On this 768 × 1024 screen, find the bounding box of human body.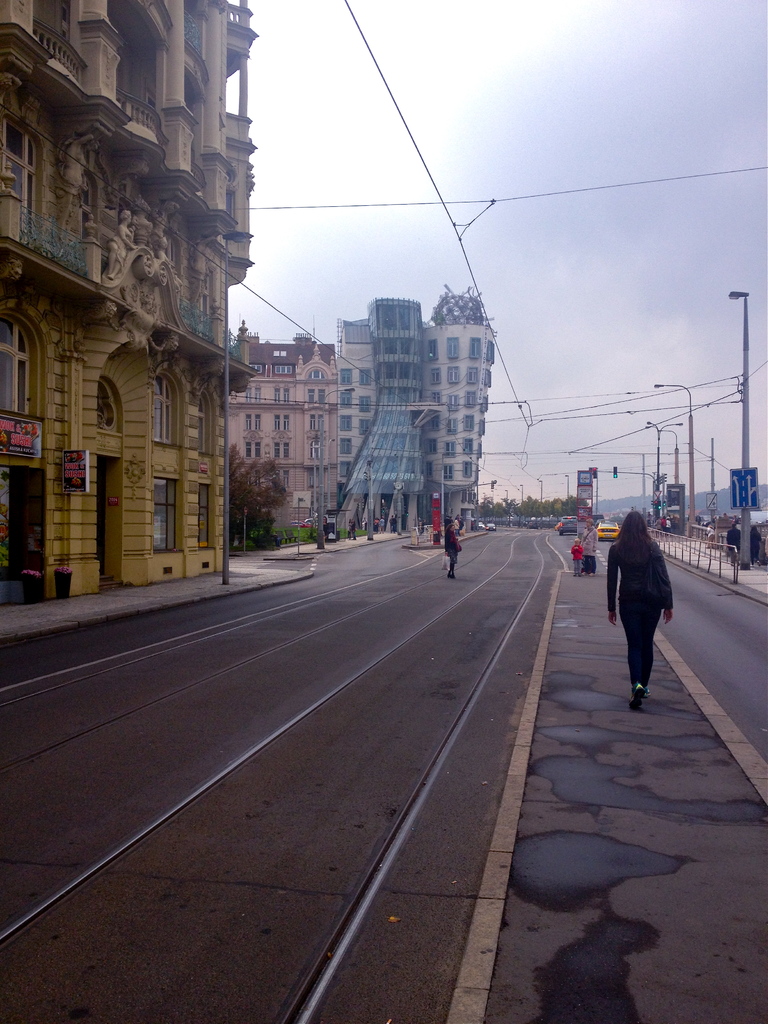
Bounding box: [x1=439, y1=518, x2=464, y2=576].
